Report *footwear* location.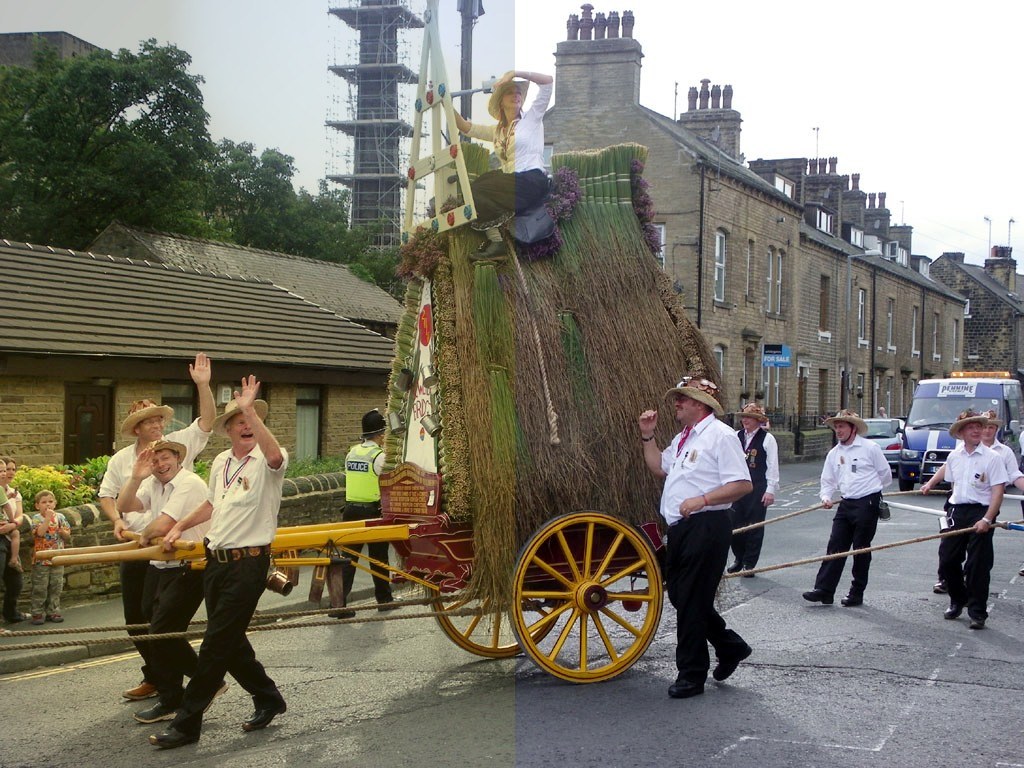
Report: pyautogui.locateOnScreen(931, 583, 944, 590).
